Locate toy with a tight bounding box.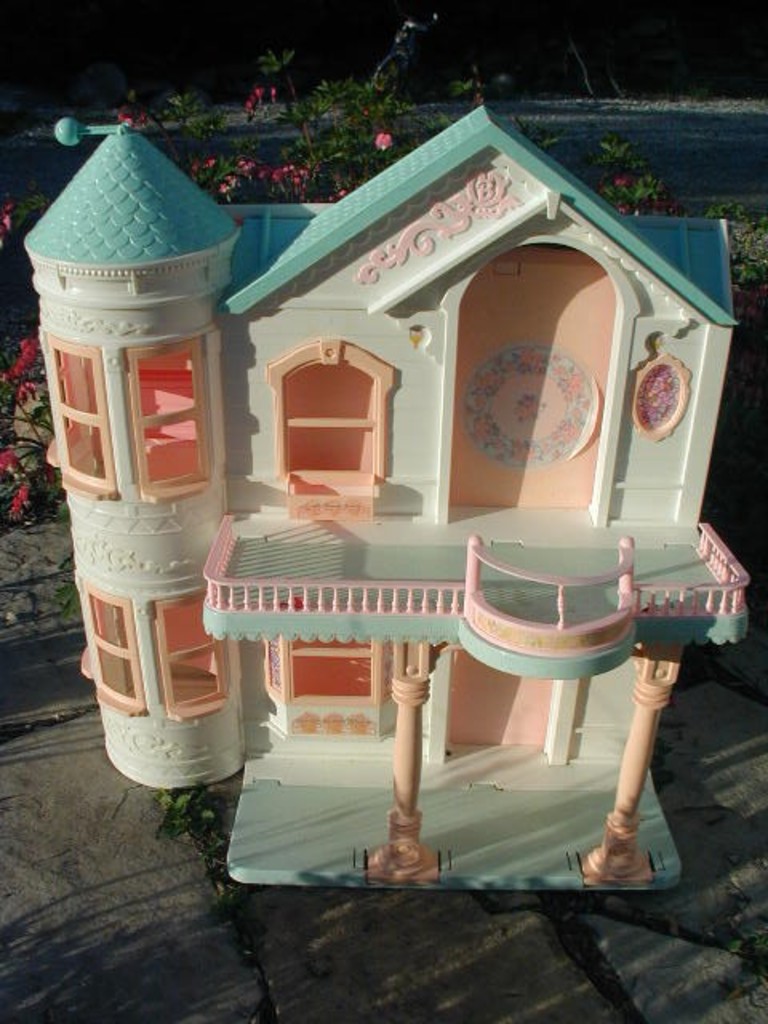
{"left": 3, "top": 94, "right": 750, "bottom": 909}.
